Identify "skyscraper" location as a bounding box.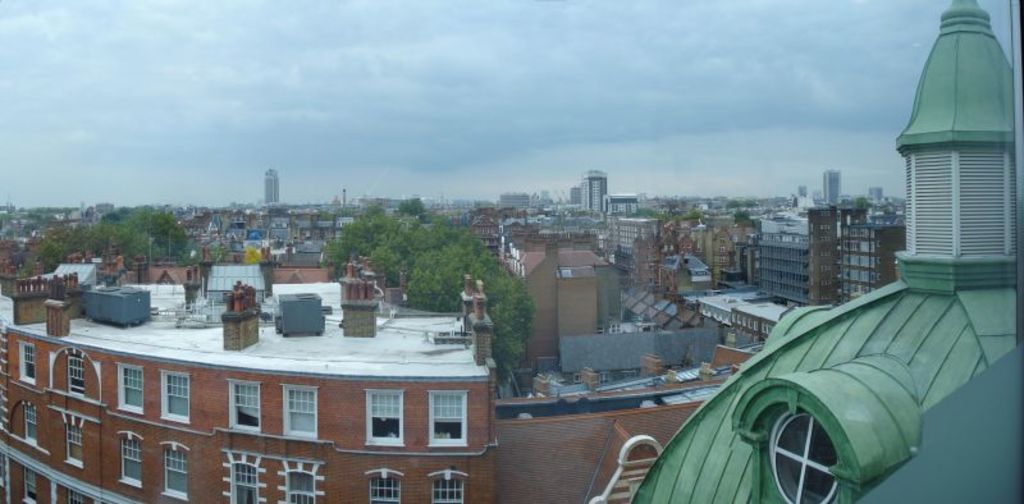
Rect(826, 169, 846, 221).
